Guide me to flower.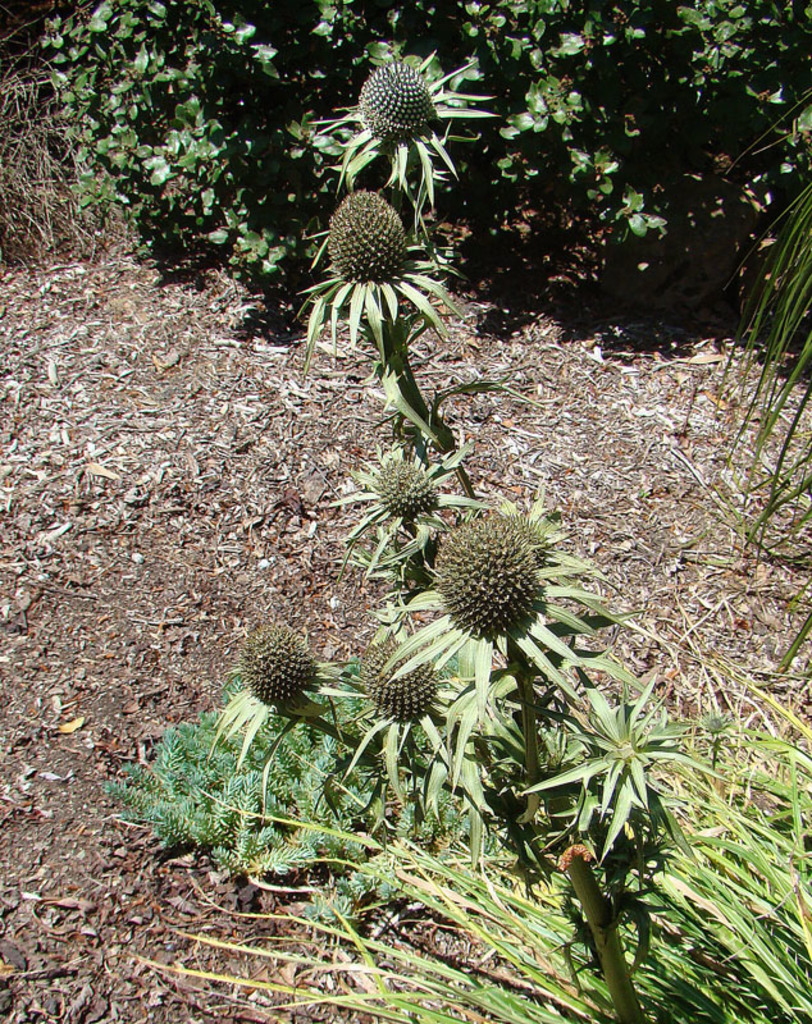
Guidance: x1=325, y1=192, x2=407, y2=280.
